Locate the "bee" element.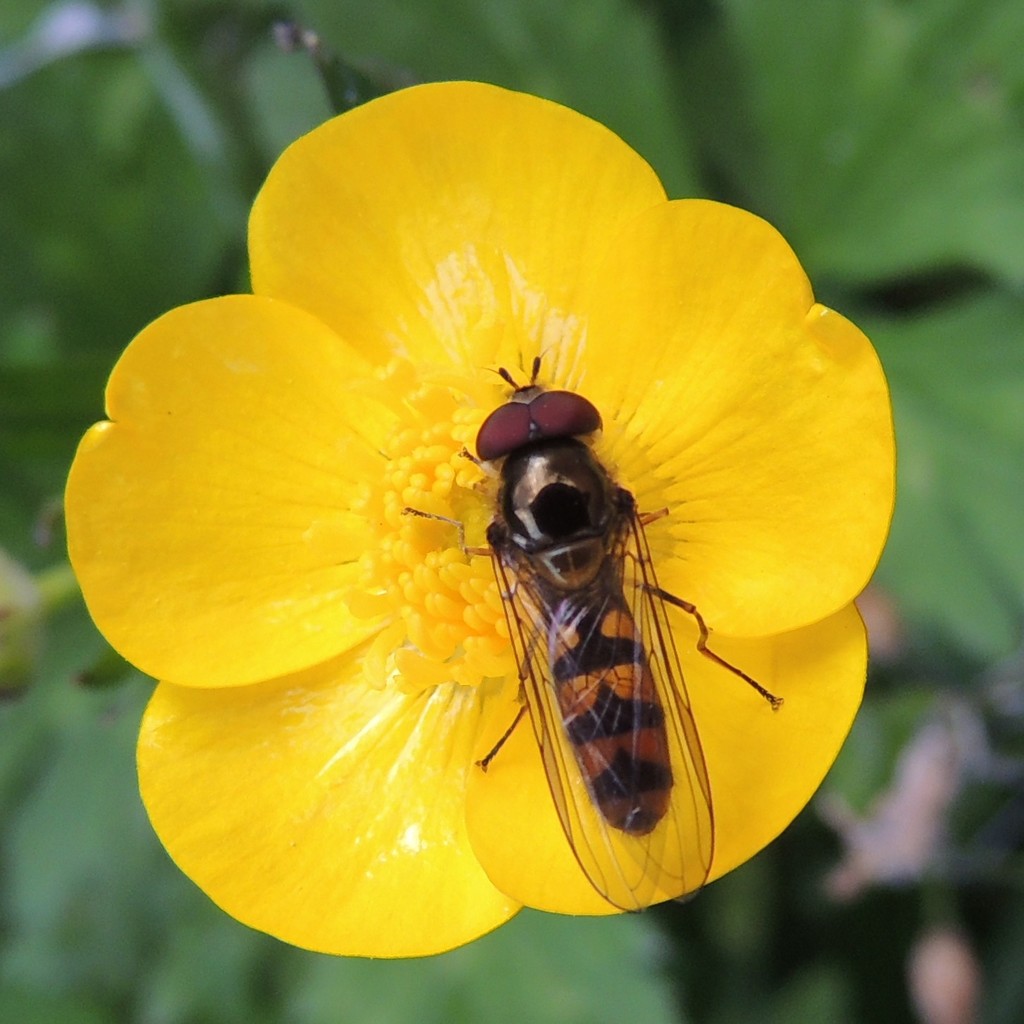
Element bbox: 453 369 716 856.
